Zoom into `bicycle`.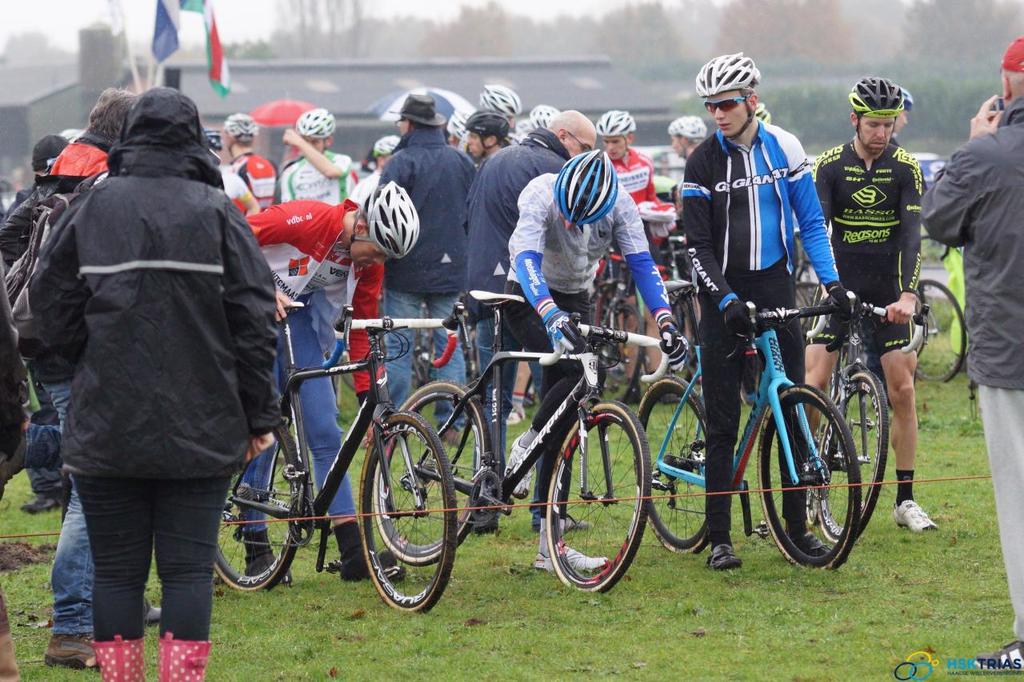
Zoom target: box(905, 274, 963, 380).
